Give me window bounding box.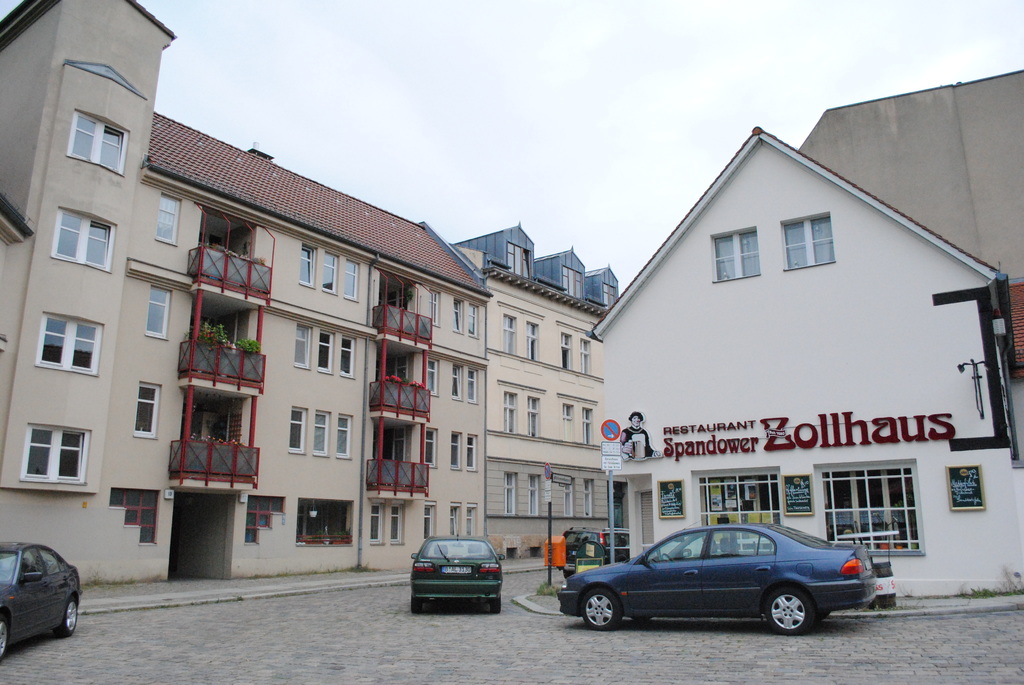
[143, 284, 173, 342].
